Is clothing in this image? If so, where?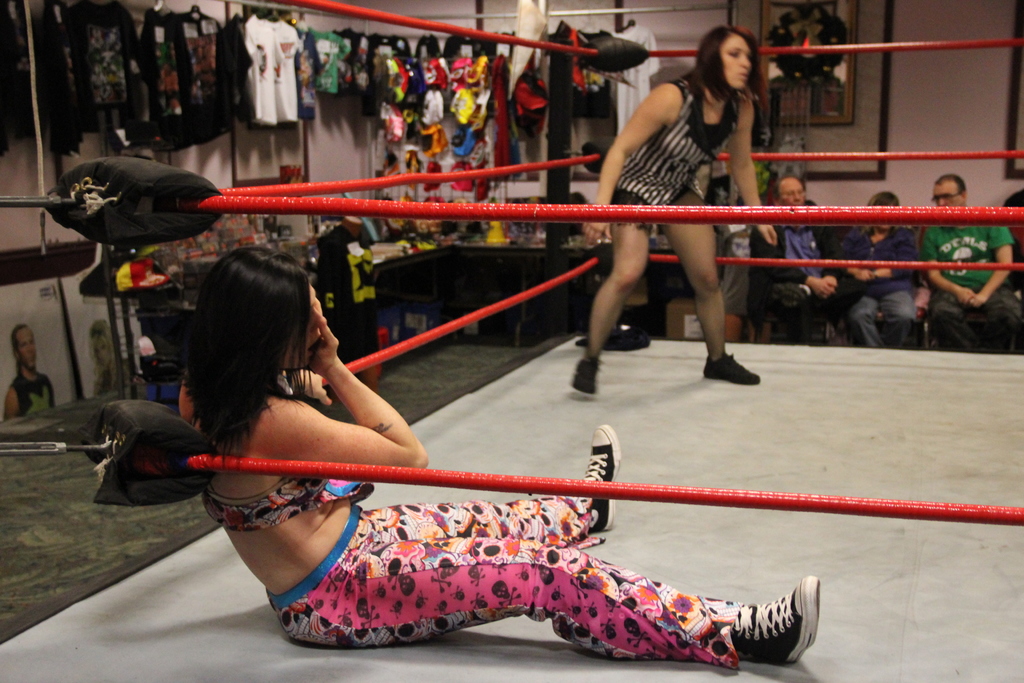
Yes, at [x1=310, y1=29, x2=351, y2=114].
